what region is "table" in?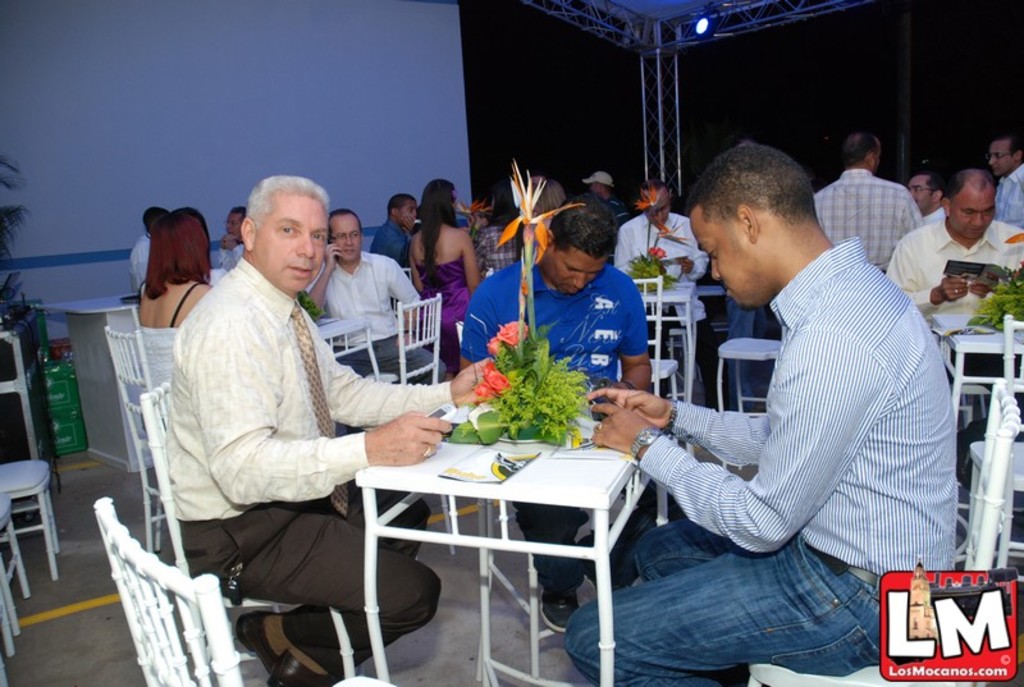
<box>33,290,155,475</box>.
